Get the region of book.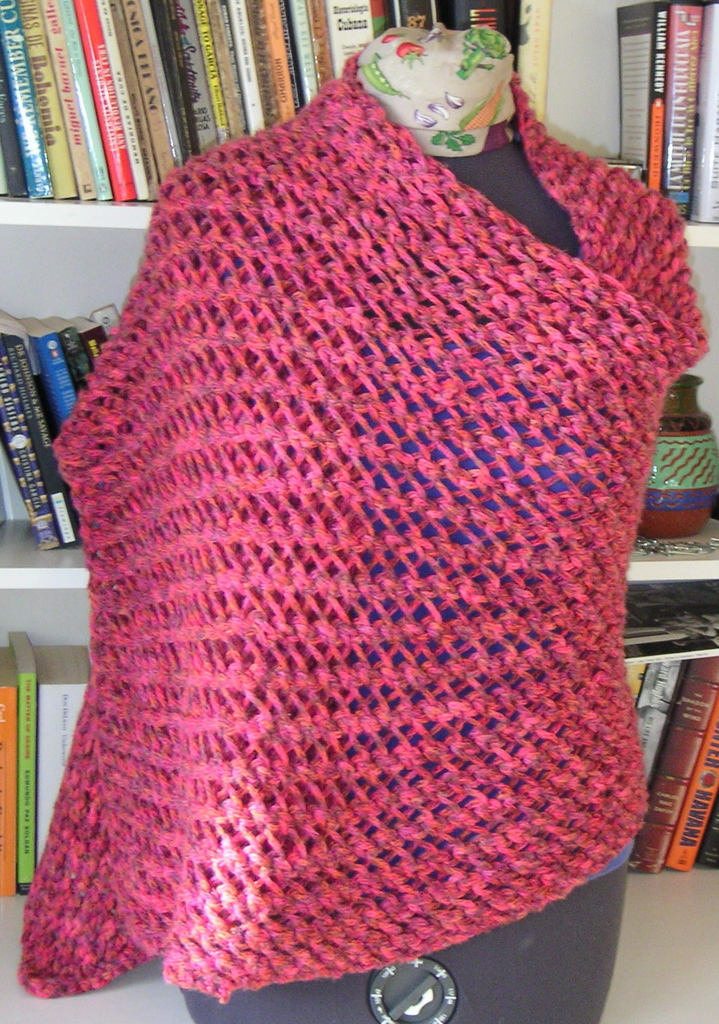
<region>7, 628, 41, 897</region>.
